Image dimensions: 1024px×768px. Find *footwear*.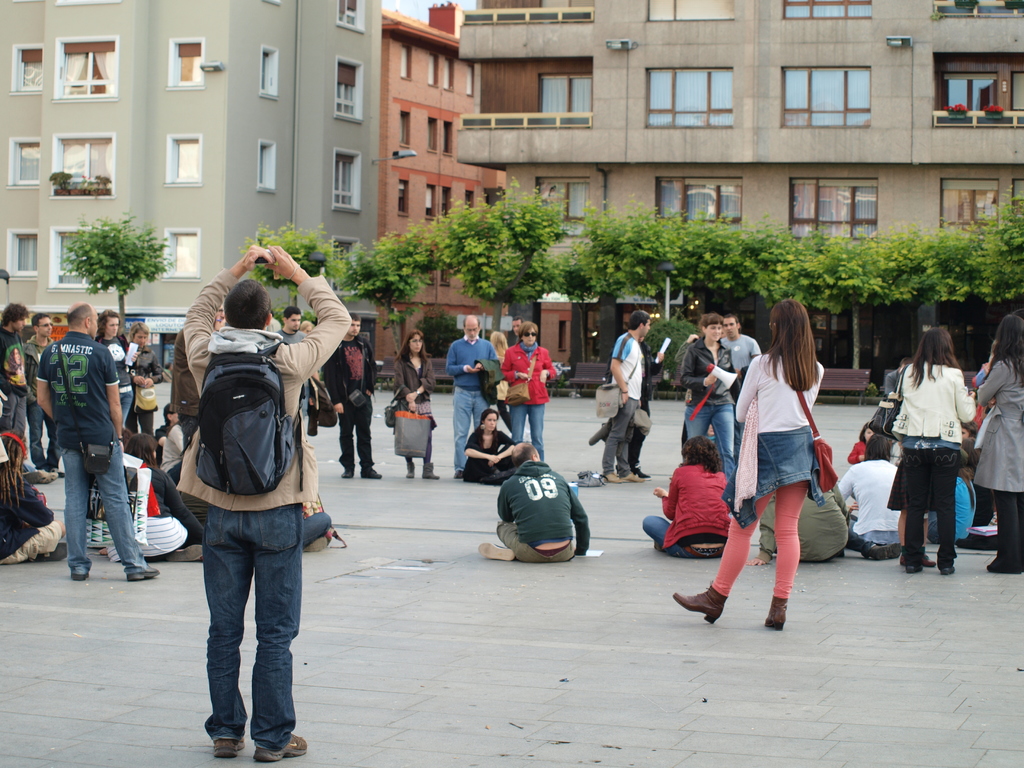
<region>671, 584, 724, 624</region>.
